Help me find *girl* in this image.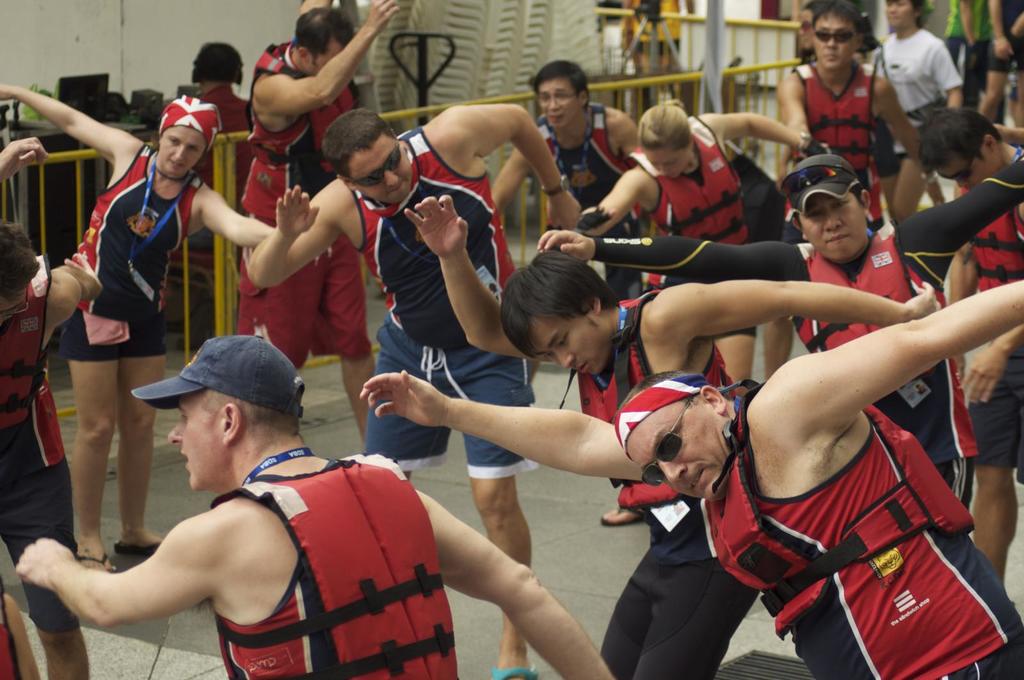
Found it: detection(0, 88, 328, 575).
